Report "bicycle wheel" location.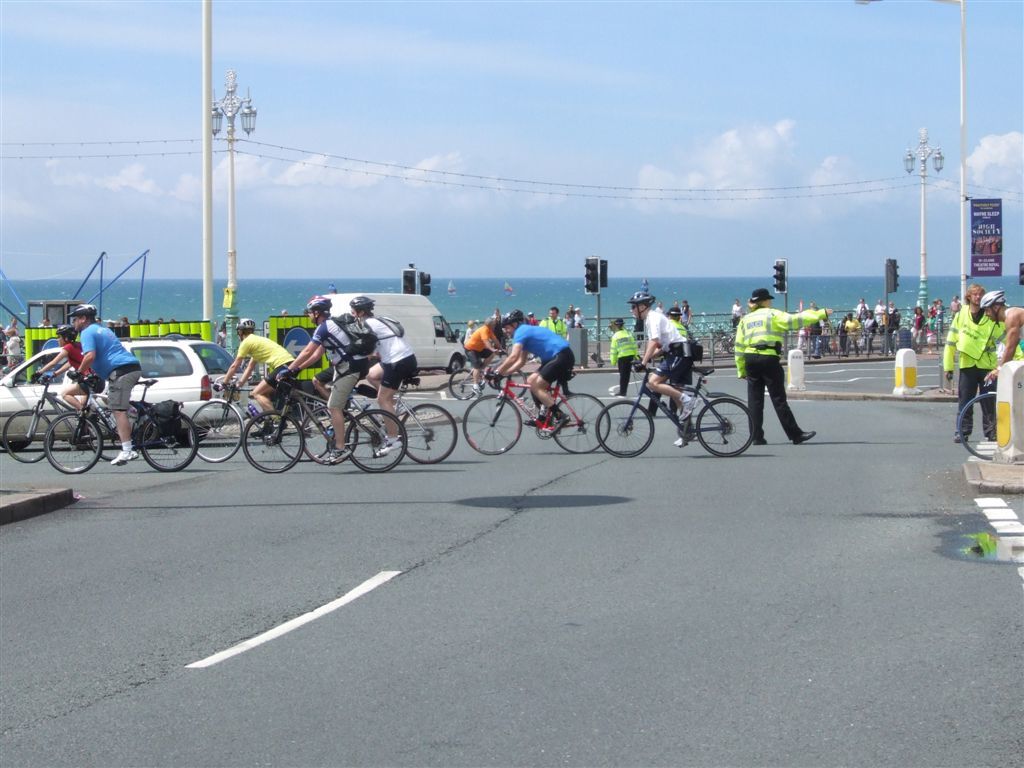
Report: x1=953 y1=392 x2=995 y2=463.
